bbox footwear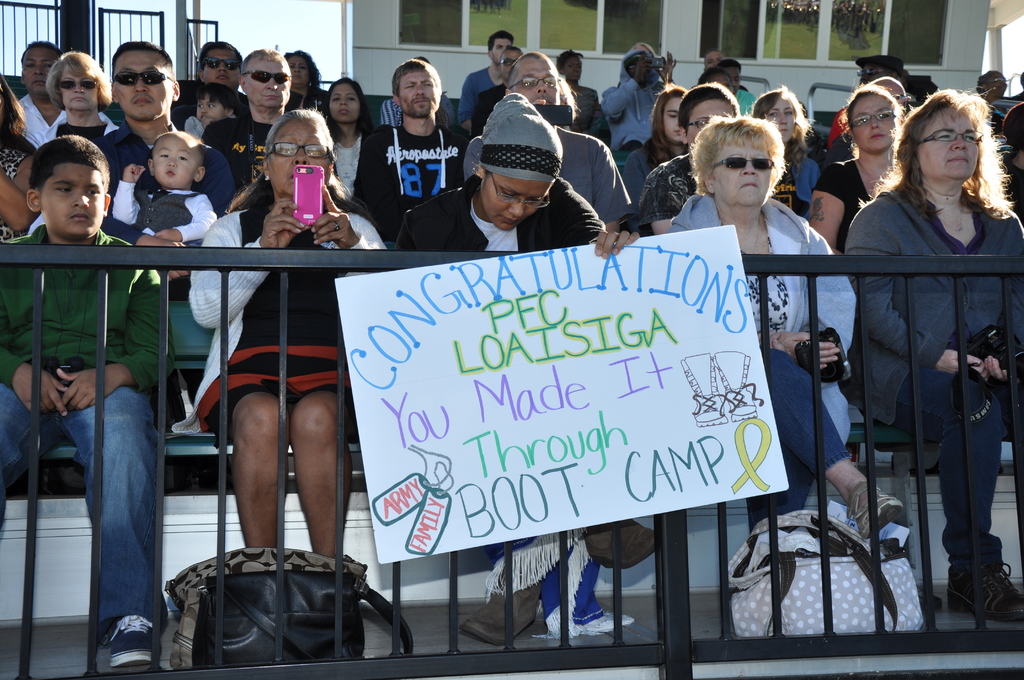
(left=86, top=599, right=154, bottom=665)
